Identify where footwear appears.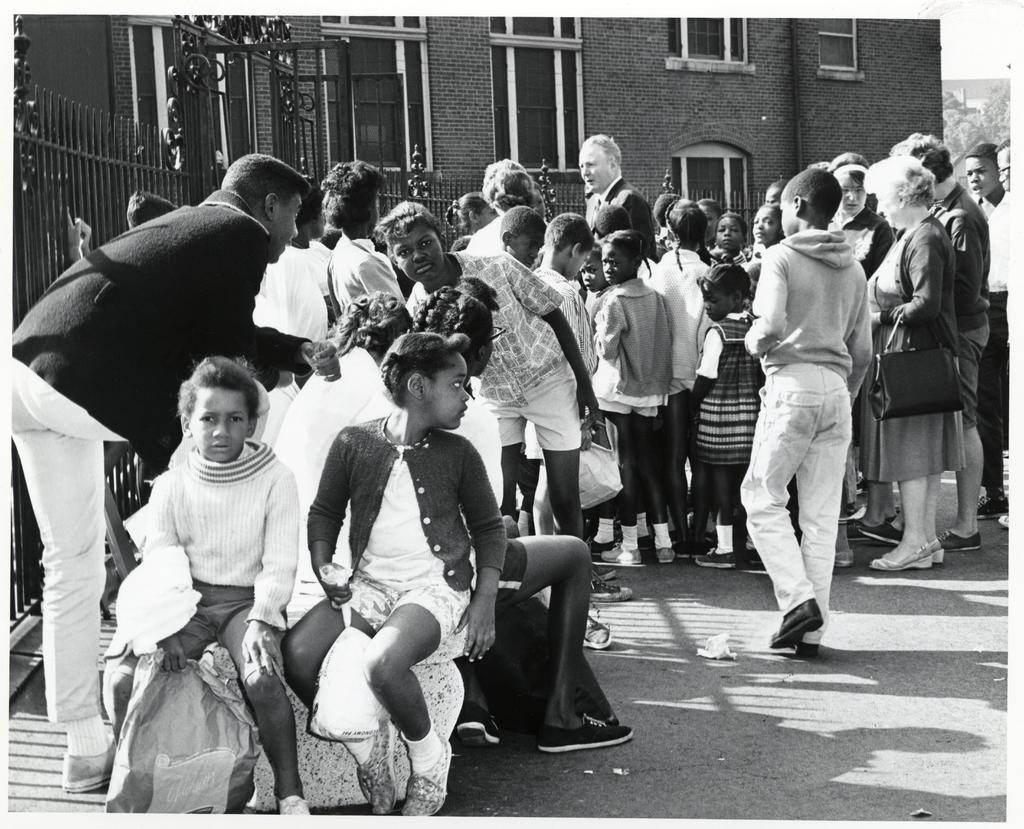
Appears at l=587, t=569, r=633, b=600.
